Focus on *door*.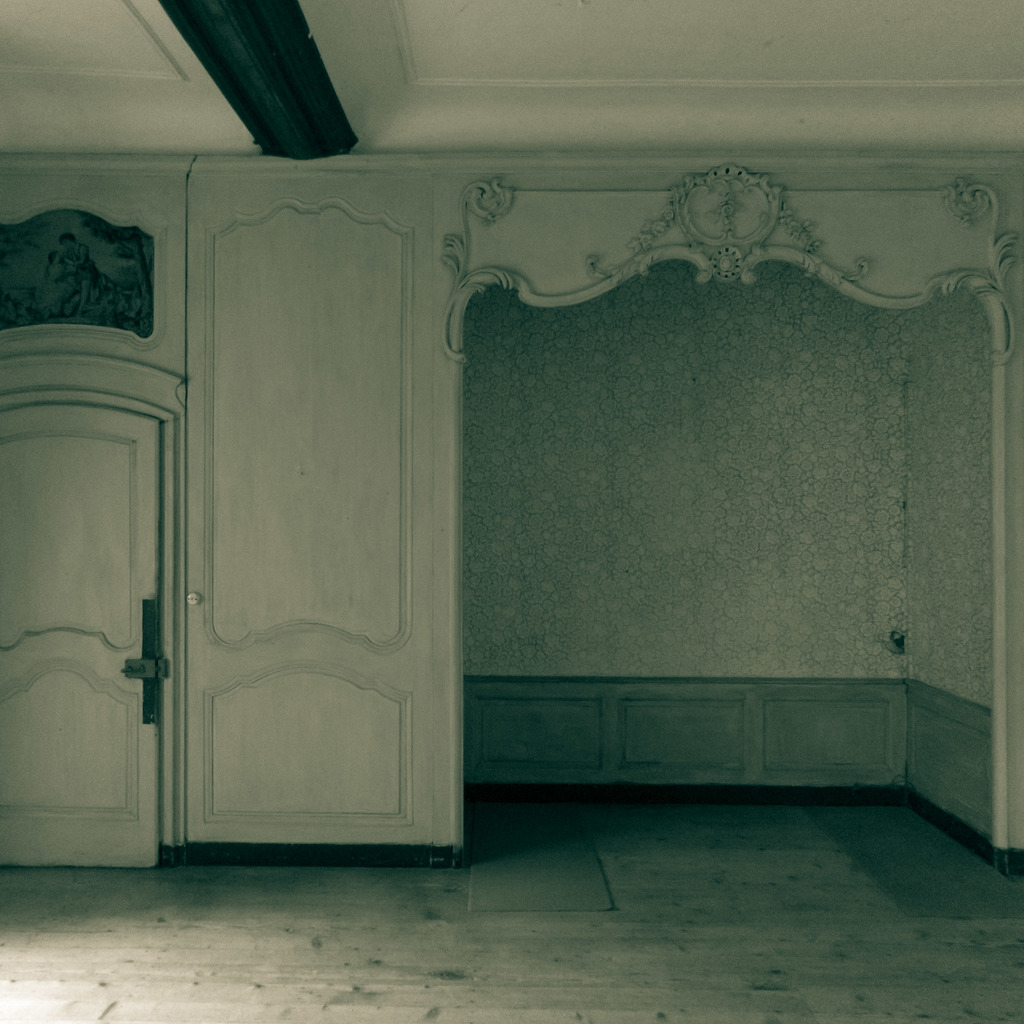
Focused at 0, 404, 162, 874.
